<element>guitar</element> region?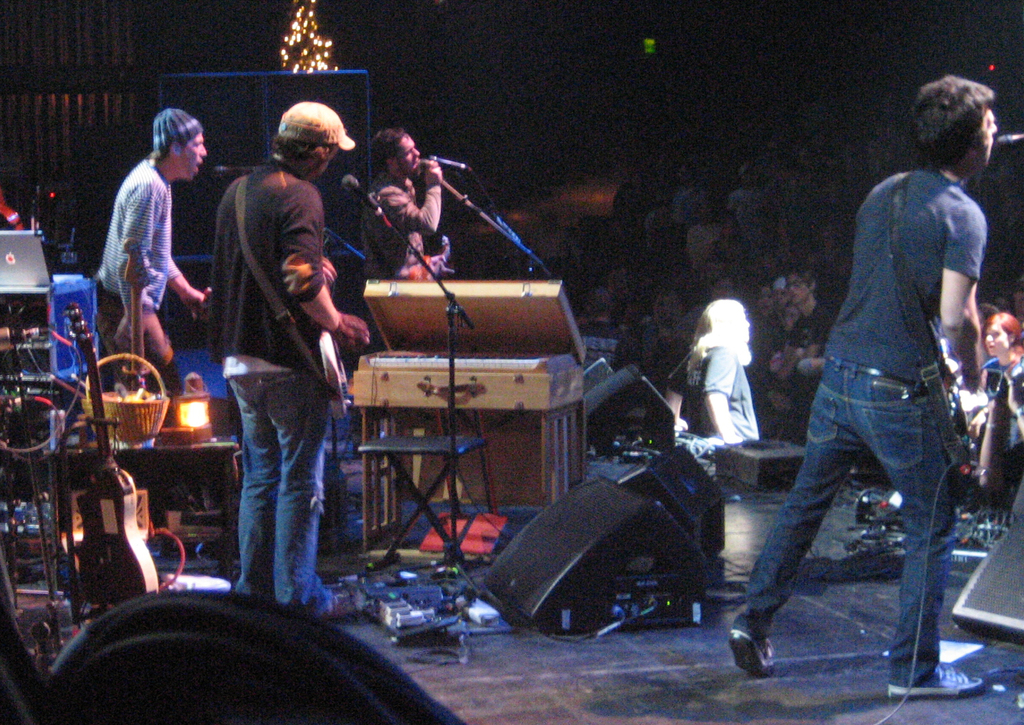
<bbox>922, 320, 987, 484</bbox>
